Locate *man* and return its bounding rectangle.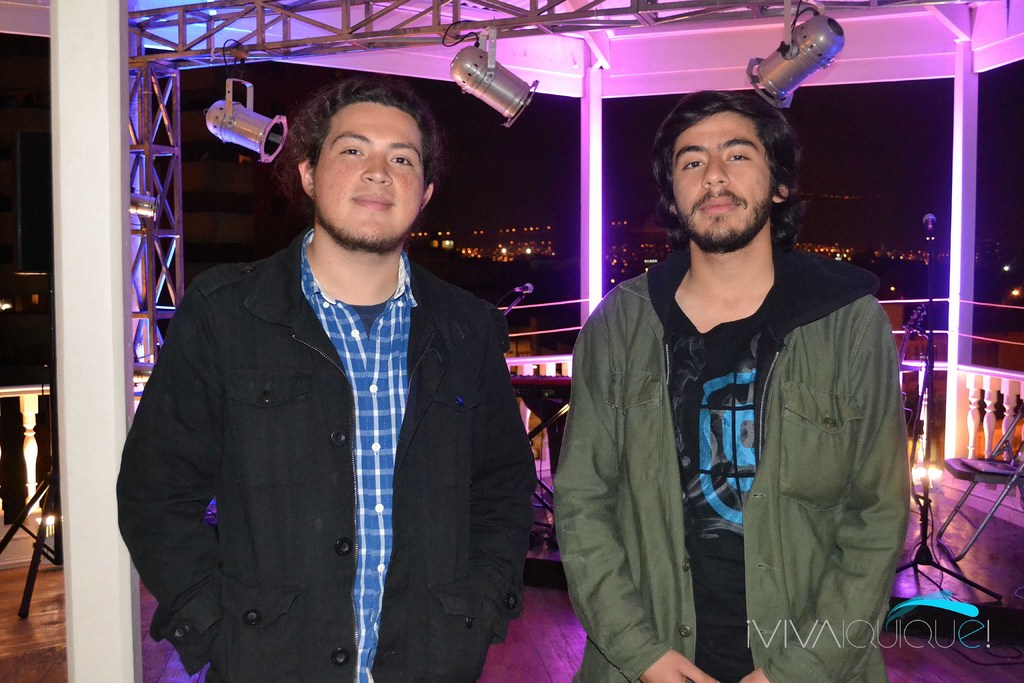
{"left": 540, "top": 67, "right": 929, "bottom": 669}.
